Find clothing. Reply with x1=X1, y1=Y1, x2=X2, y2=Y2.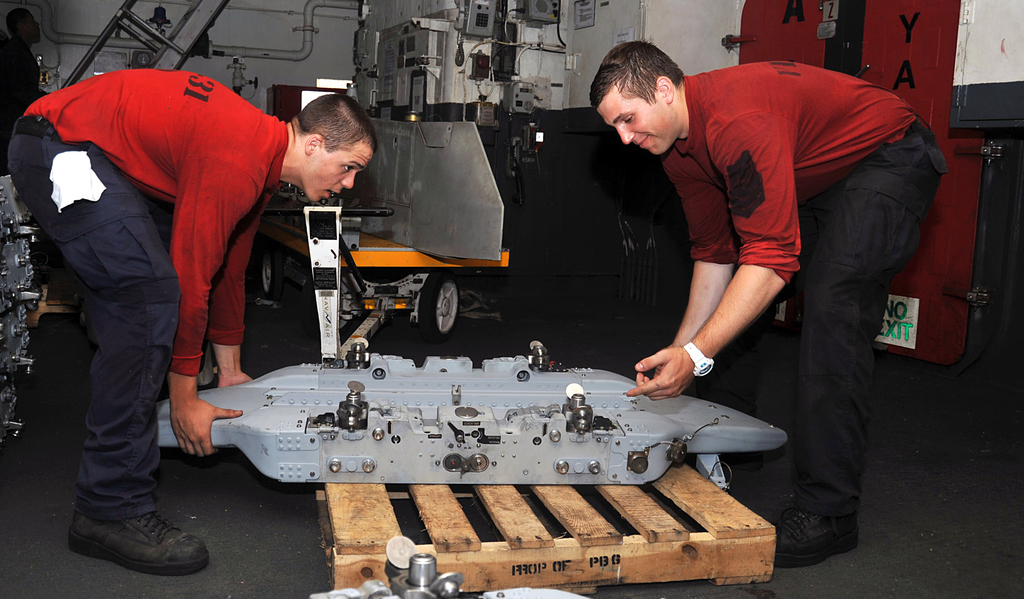
x1=0, y1=62, x2=284, y2=525.
